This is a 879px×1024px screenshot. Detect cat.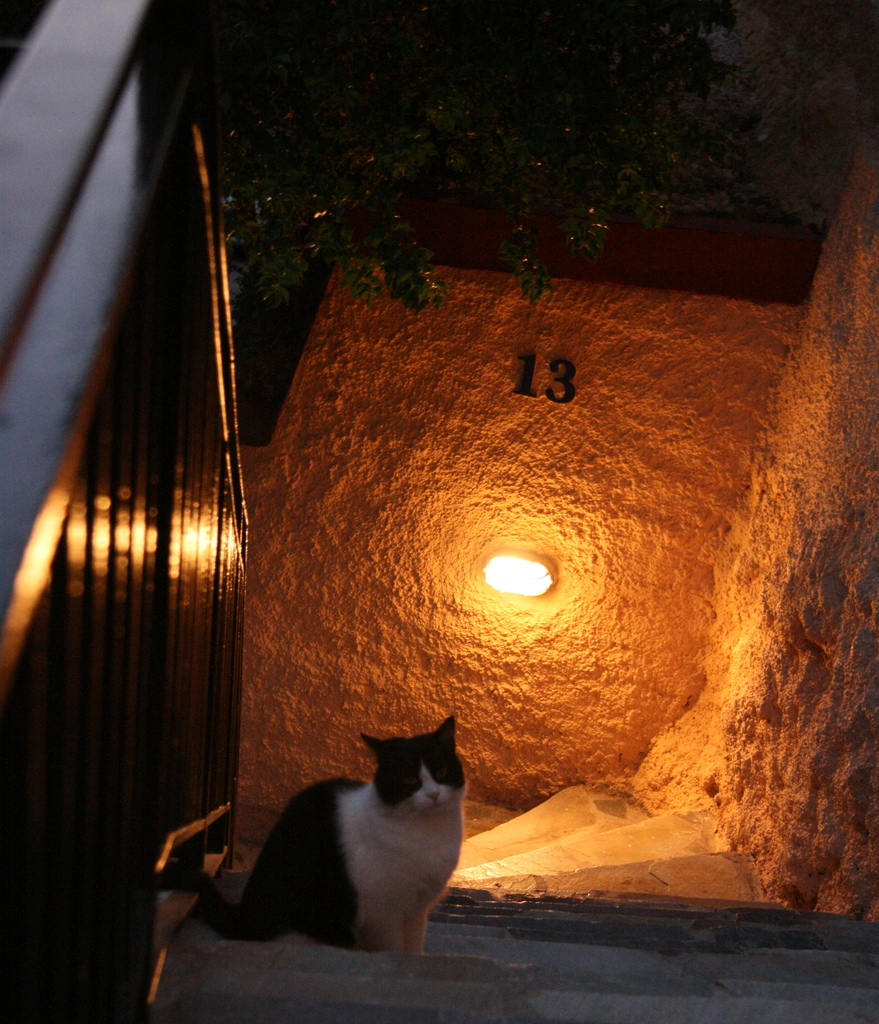
bbox(173, 714, 462, 956).
